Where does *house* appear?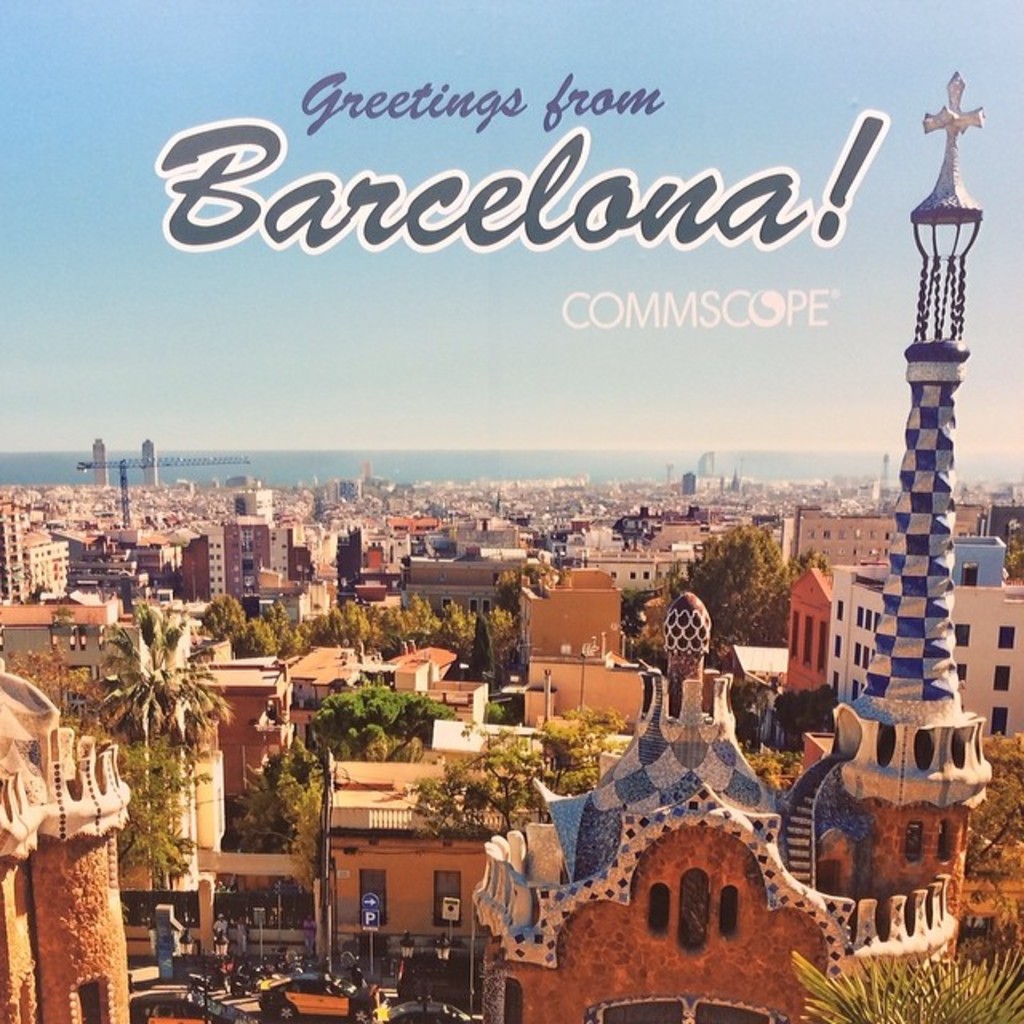
Appears at 179,520,293,605.
